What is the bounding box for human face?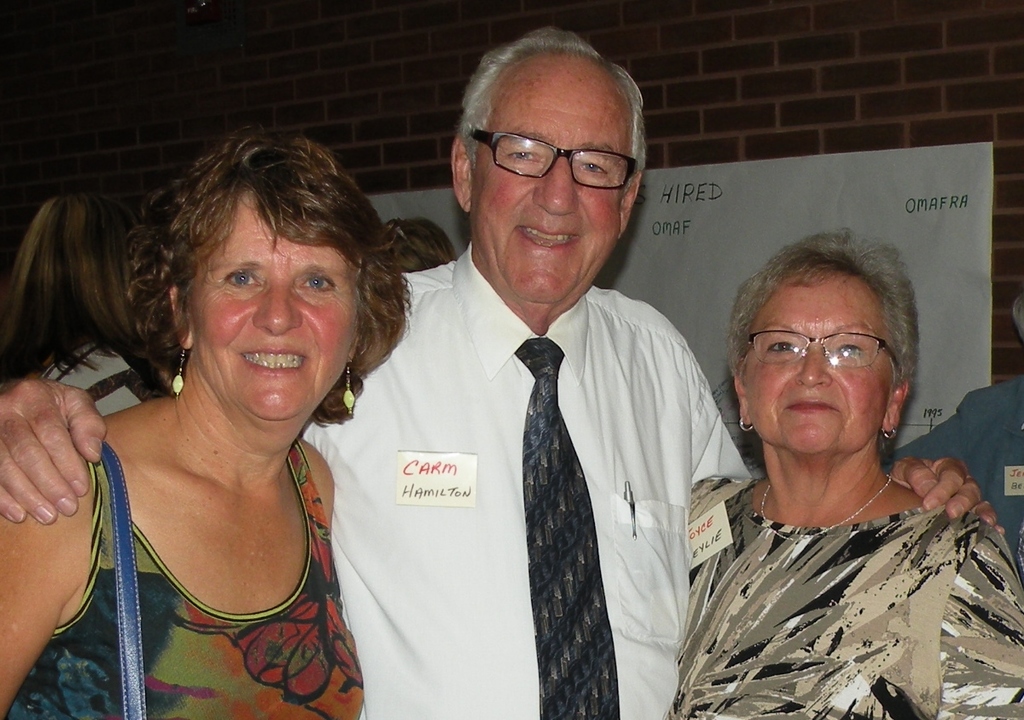
left=474, top=54, right=630, bottom=302.
